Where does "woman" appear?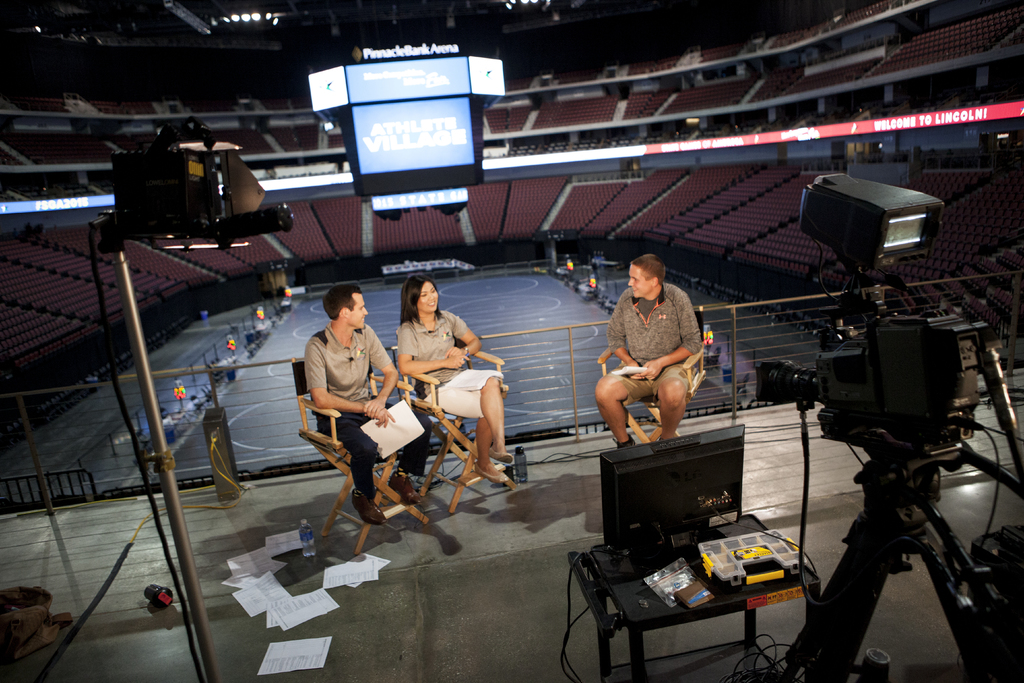
Appears at [x1=394, y1=272, x2=513, y2=484].
